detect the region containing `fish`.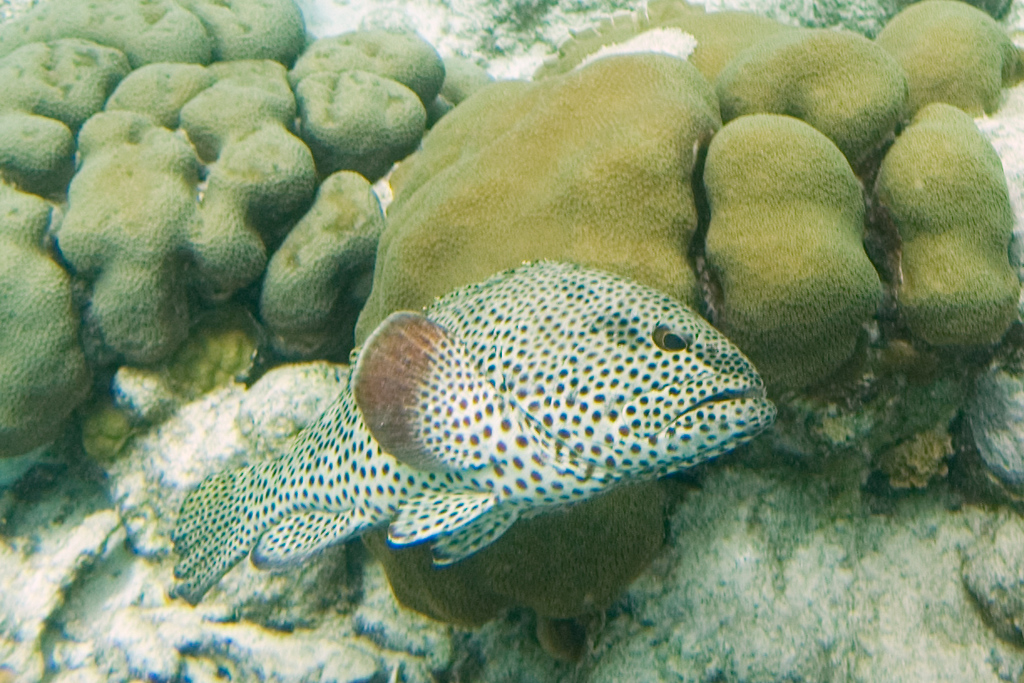
bbox=[161, 266, 827, 605].
